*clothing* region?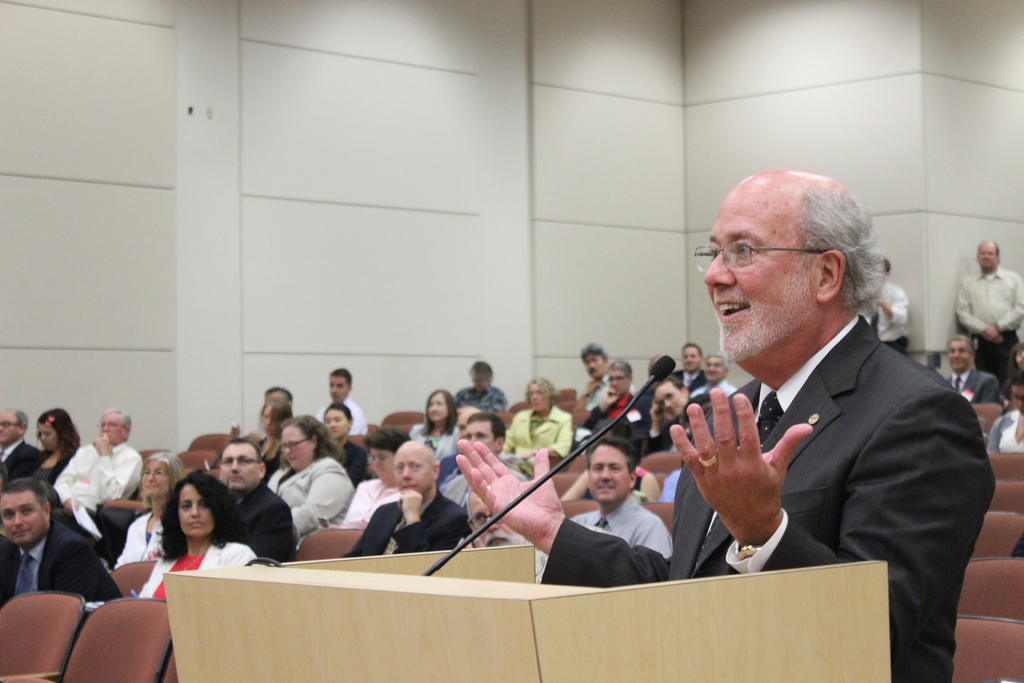
{"x1": 346, "y1": 494, "x2": 470, "y2": 559}
